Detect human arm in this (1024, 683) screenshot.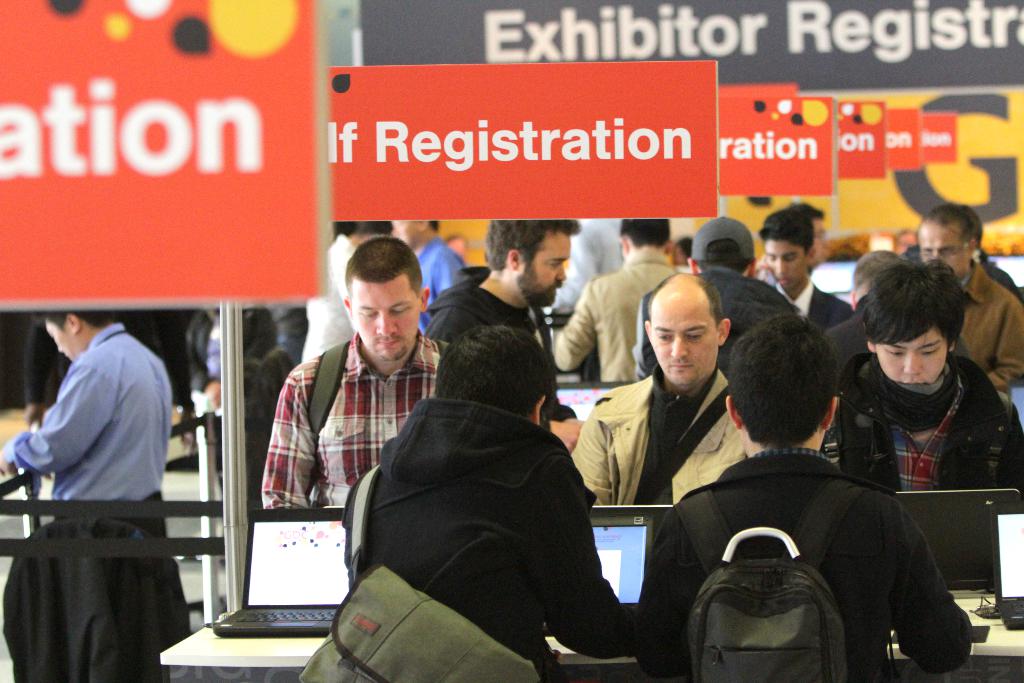
Detection: locate(333, 255, 352, 323).
